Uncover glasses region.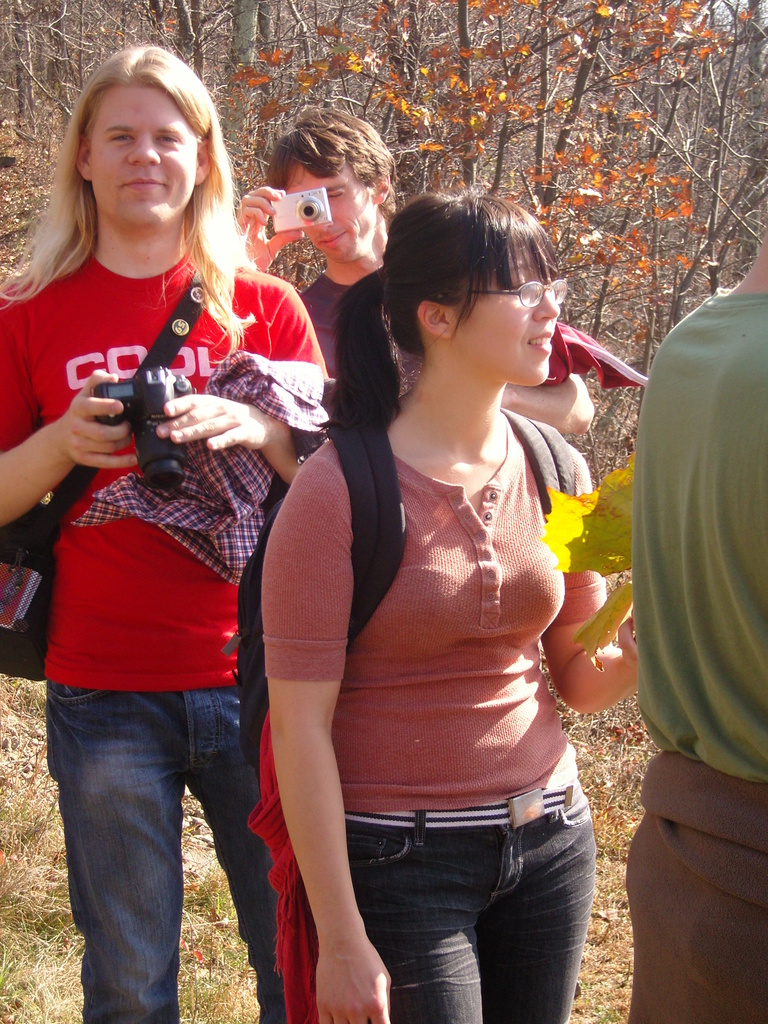
Uncovered: l=457, t=275, r=566, b=313.
